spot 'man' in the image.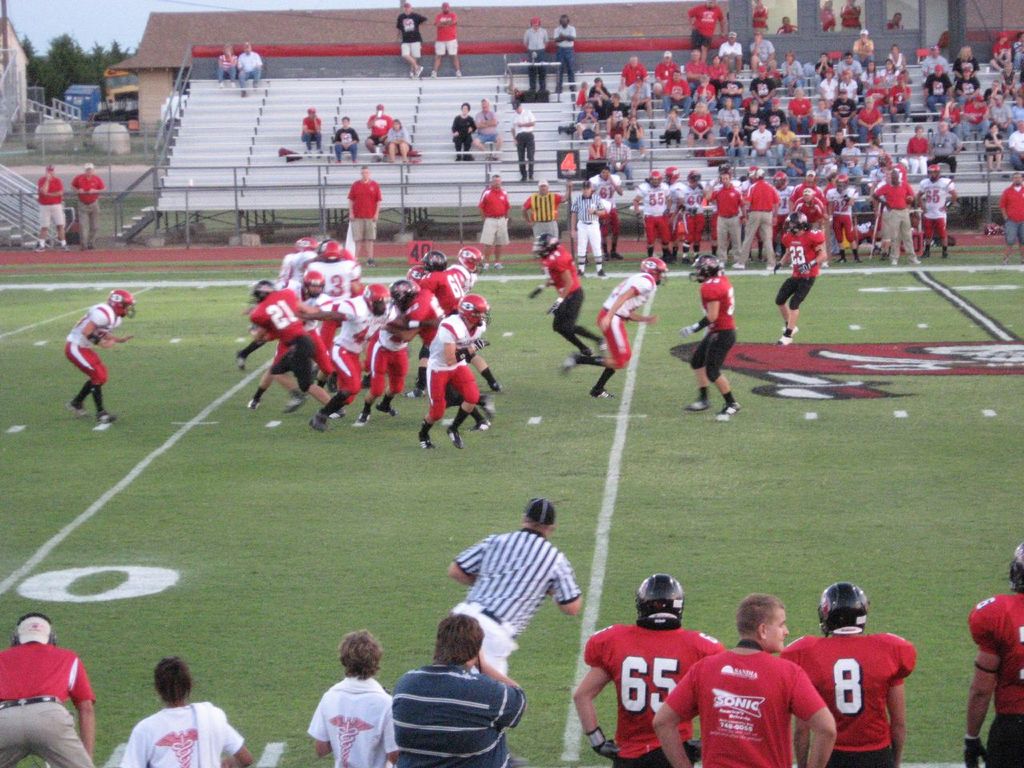
'man' found at x1=392 y1=0 x2=424 y2=78.
